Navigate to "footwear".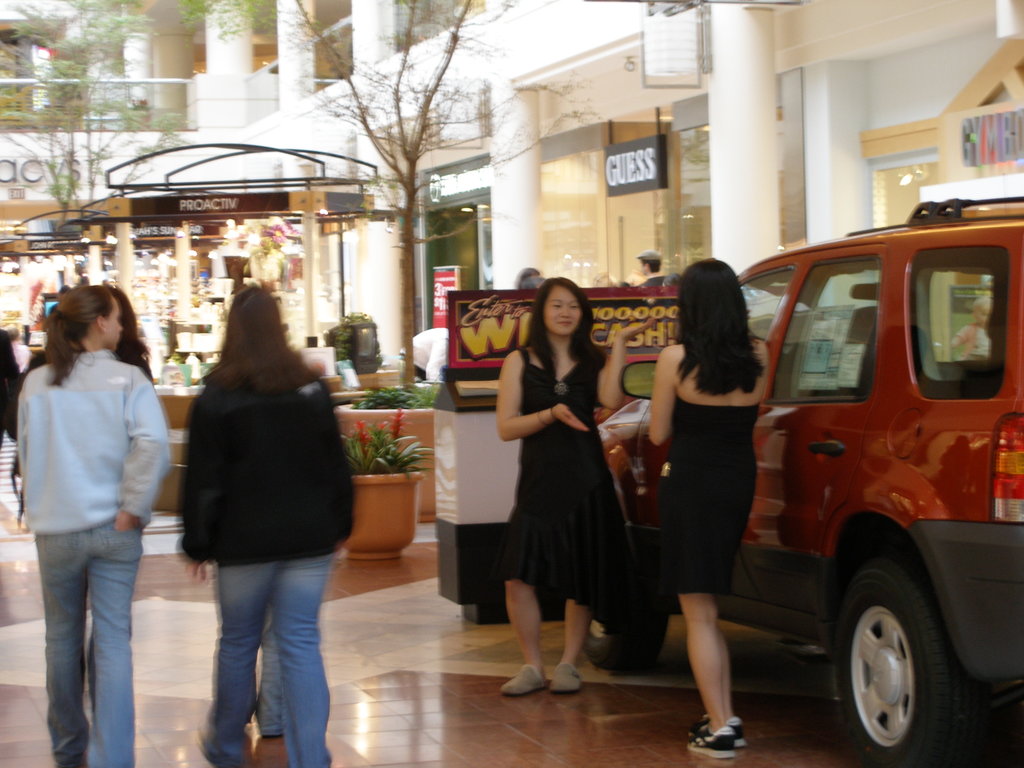
Navigation target: (left=543, top=663, right=588, bottom=688).
